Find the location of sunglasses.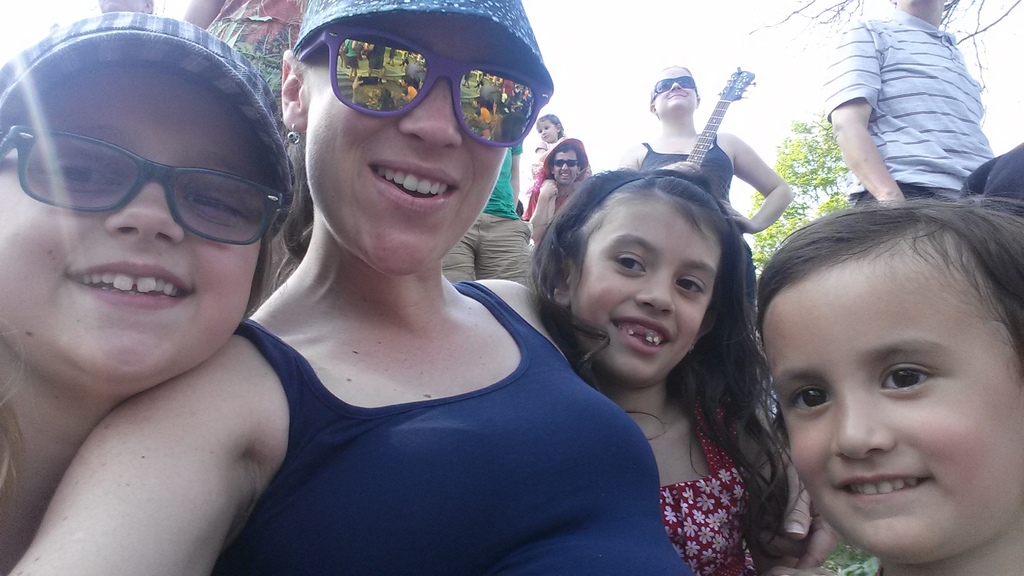
Location: crop(652, 77, 692, 104).
